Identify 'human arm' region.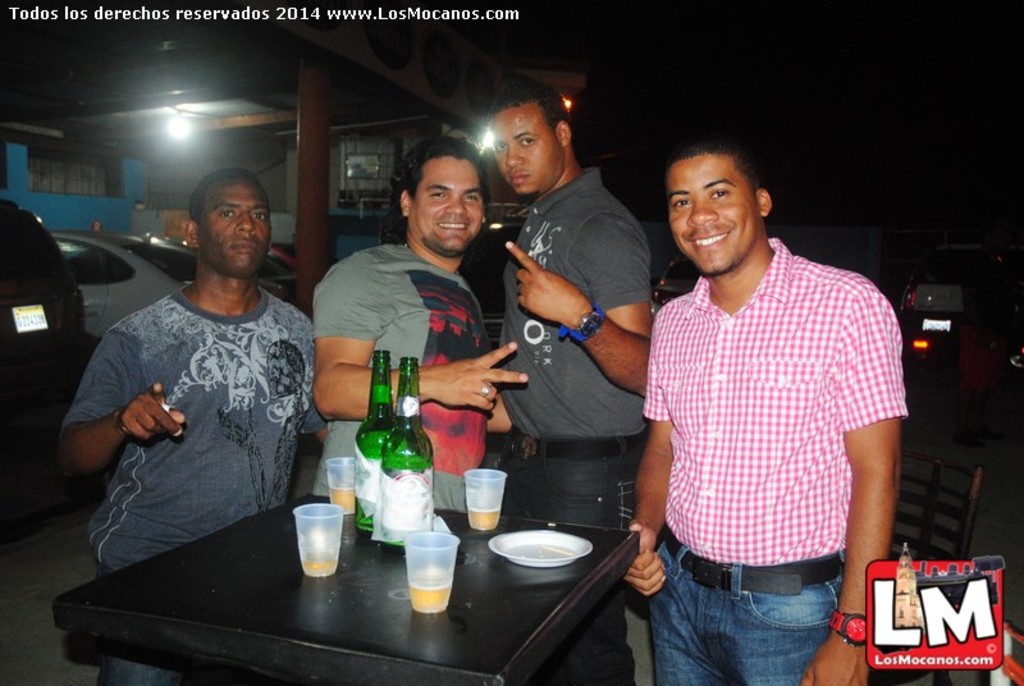
Region: <region>797, 267, 905, 685</region>.
